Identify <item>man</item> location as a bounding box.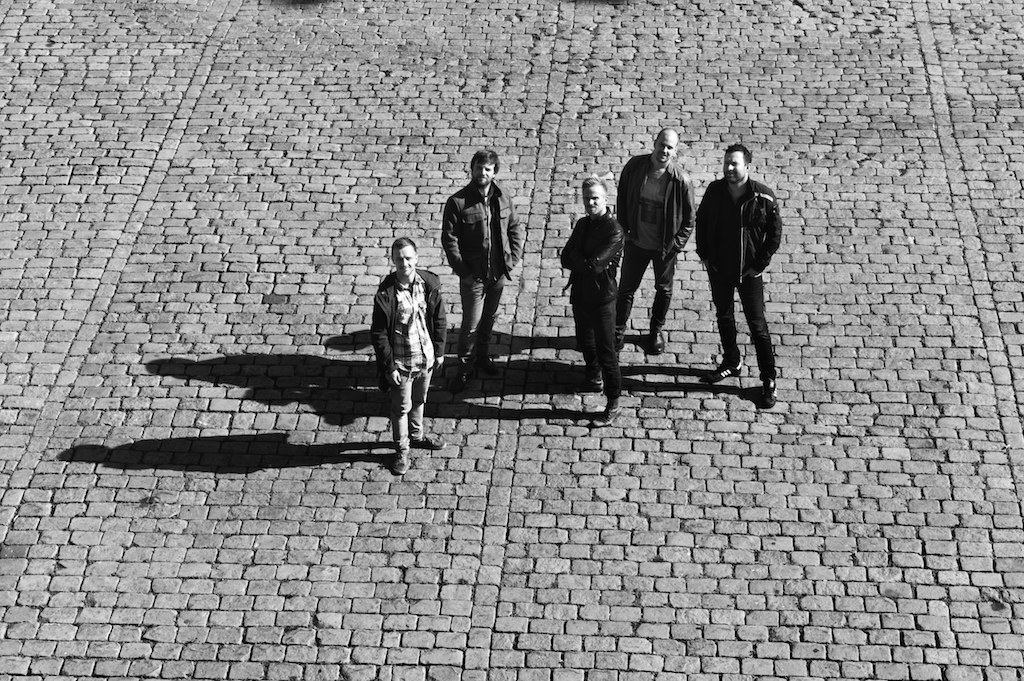
BBox(555, 178, 630, 428).
